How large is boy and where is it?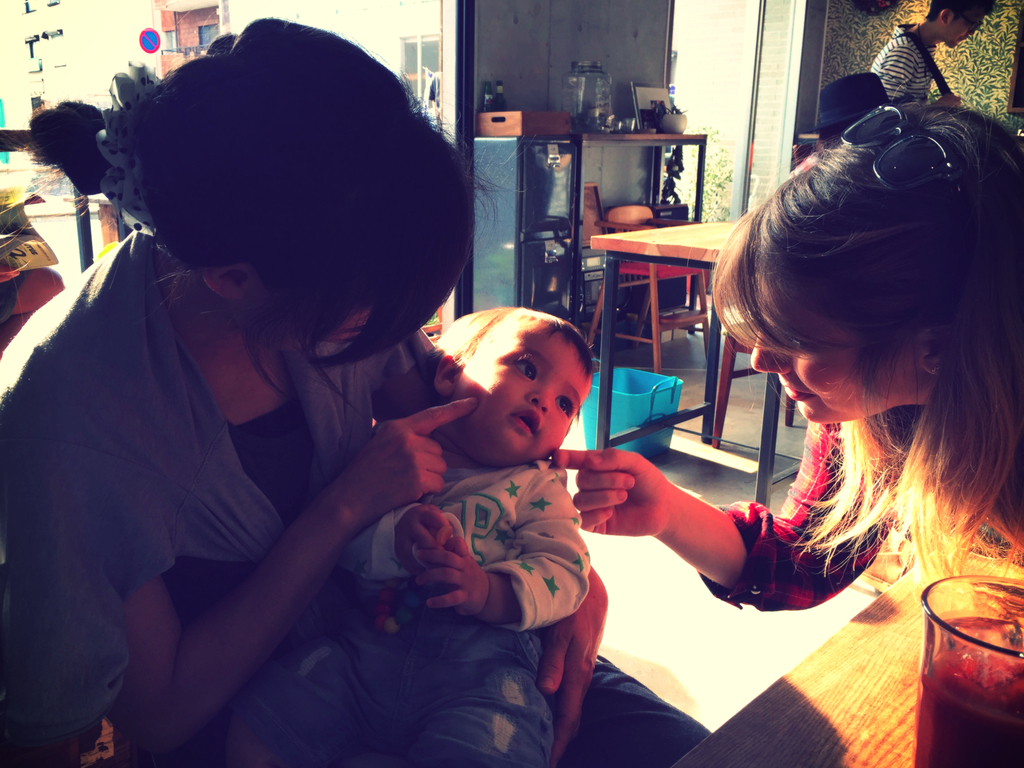
Bounding box: [199,302,602,767].
